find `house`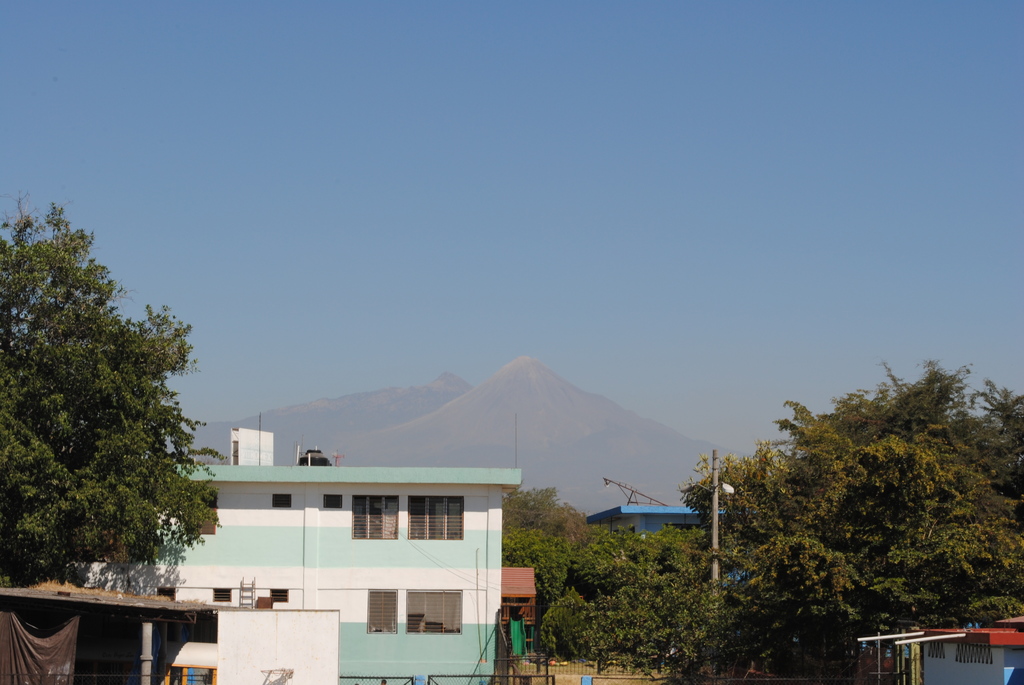
(585,498,761,582)
